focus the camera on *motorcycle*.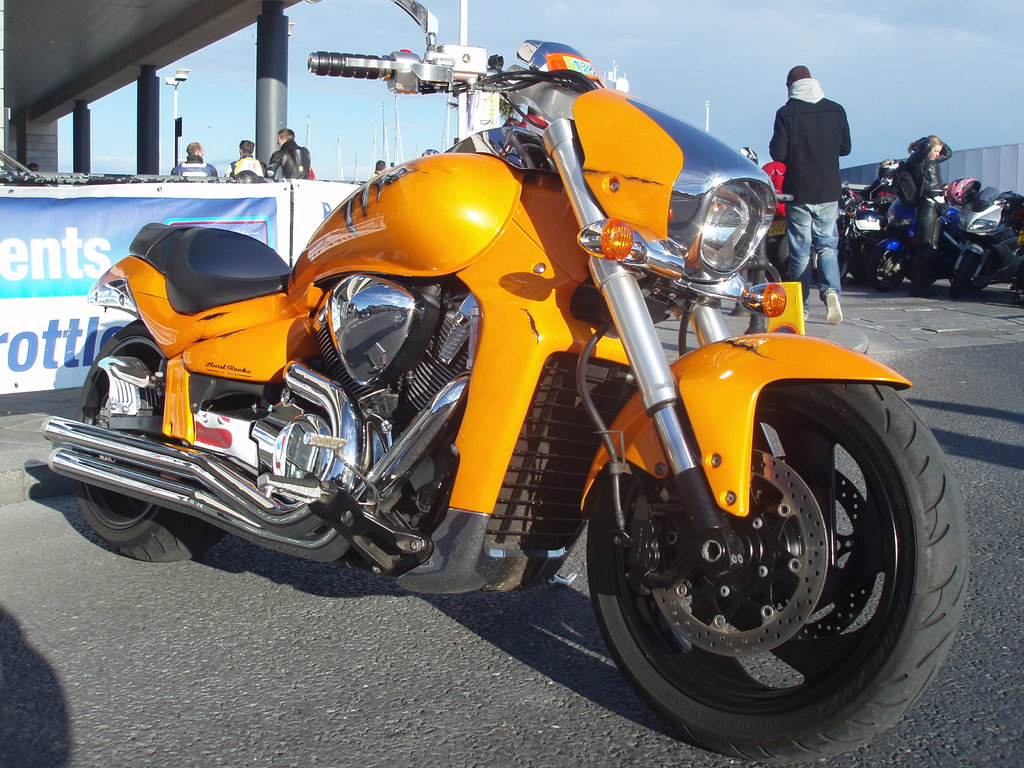
Focus region: (left=41, top=0, right=967, bottom=765).
